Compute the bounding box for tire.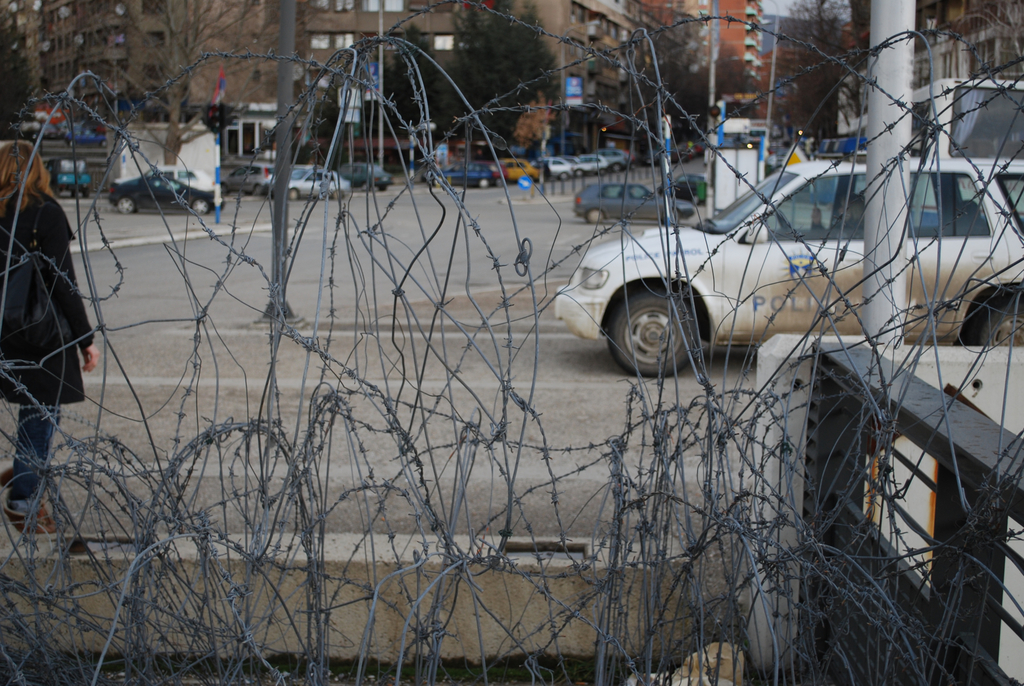
x1=220 y1=178 x2=231 y2=194.
